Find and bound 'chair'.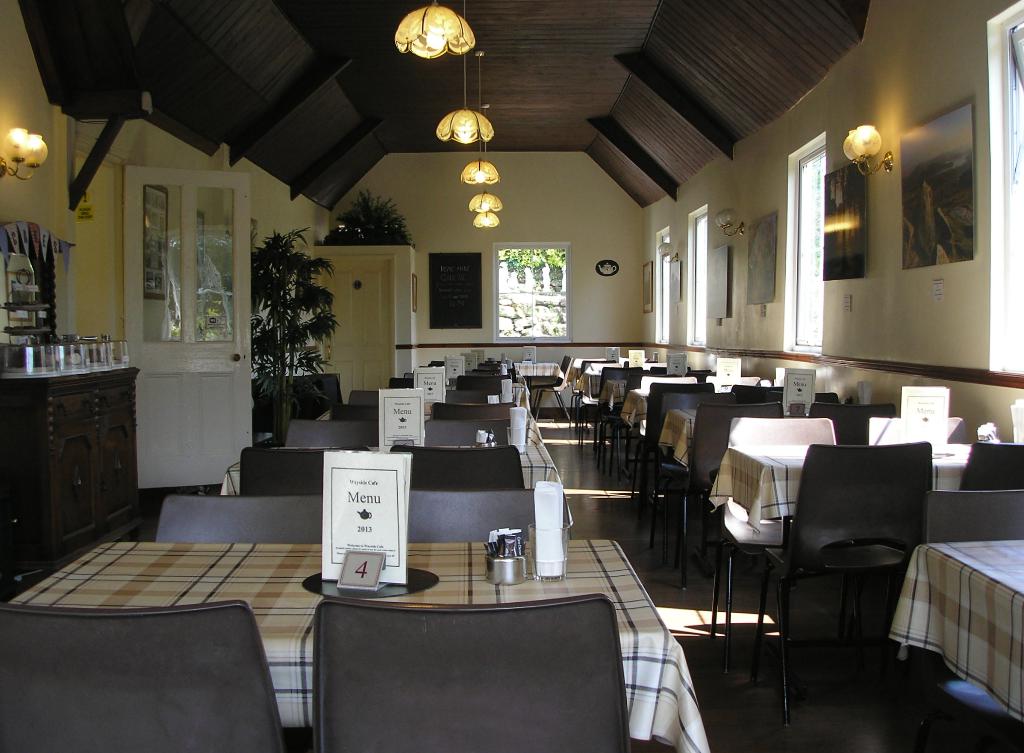
Bound: [x1=433, y1=400, x2=510, y2=418].
